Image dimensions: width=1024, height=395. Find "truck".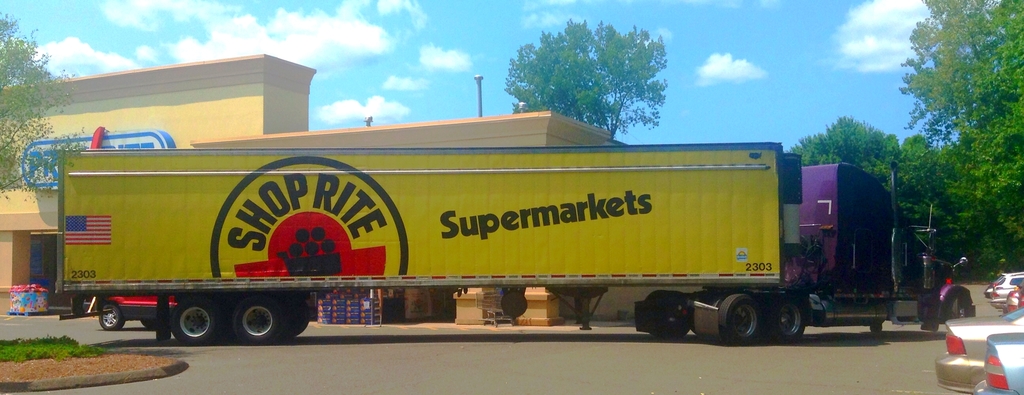
x1=50 y1=141 x2=978 y2=348.
